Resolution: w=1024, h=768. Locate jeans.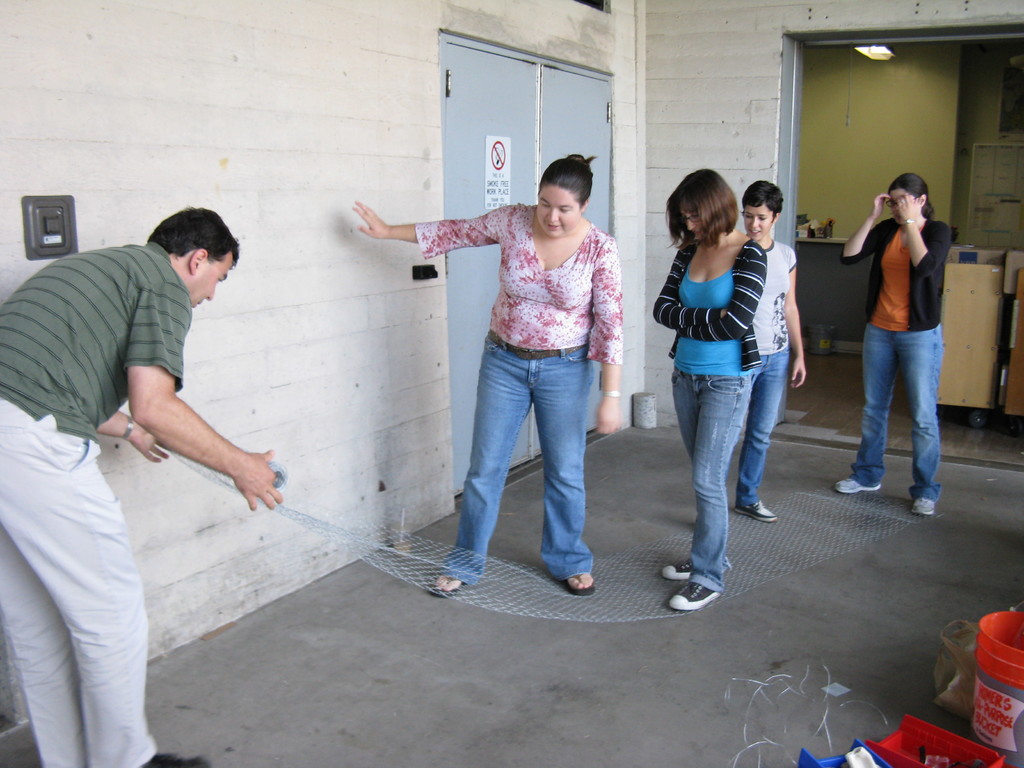
x1=671, y1=367, x2=751, y2=592.
